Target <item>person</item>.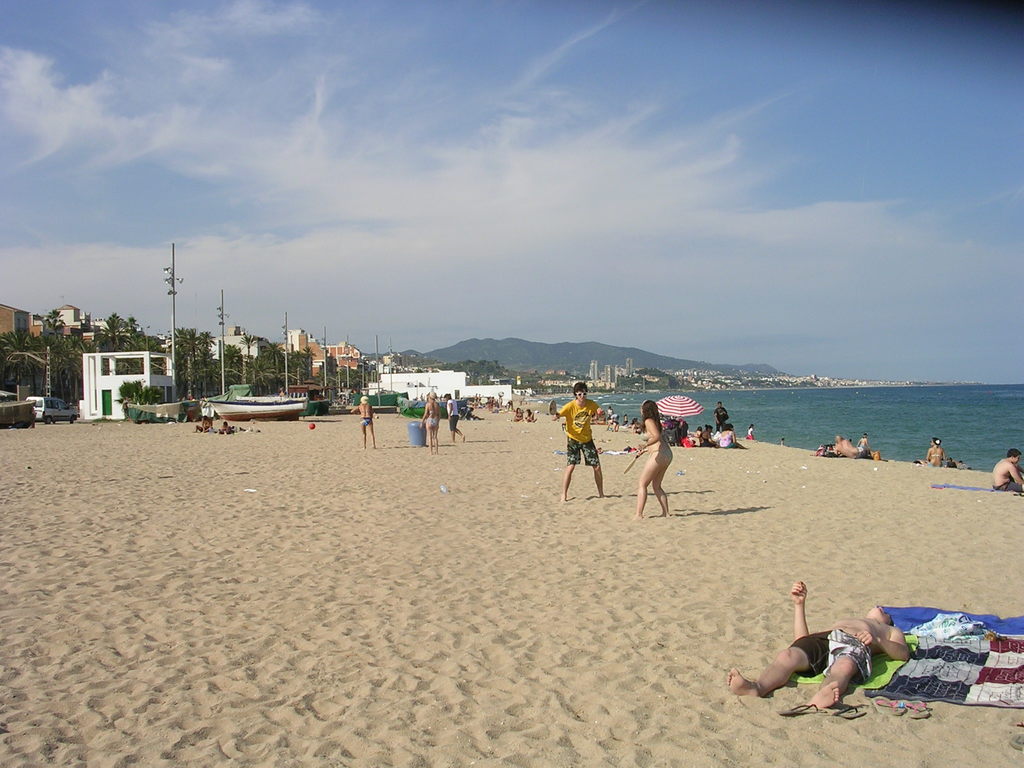
Target region: box=[353, 396, 376, 451].
